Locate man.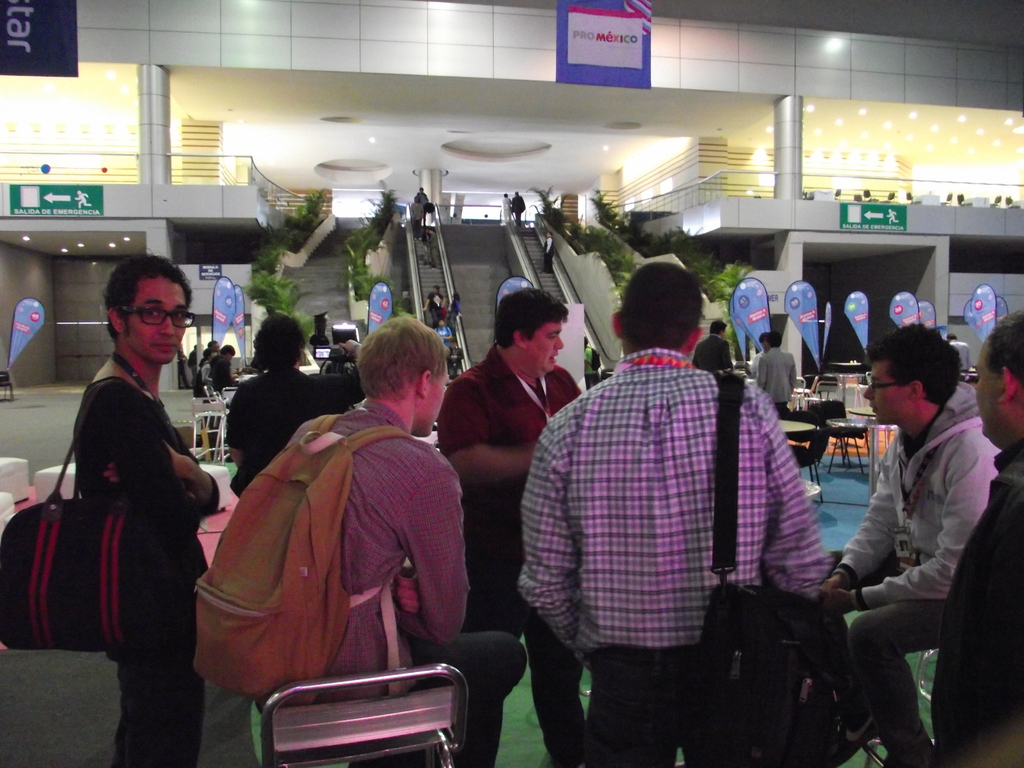
Bounding box: [left=520, top=260, right=831, bottom=767].
